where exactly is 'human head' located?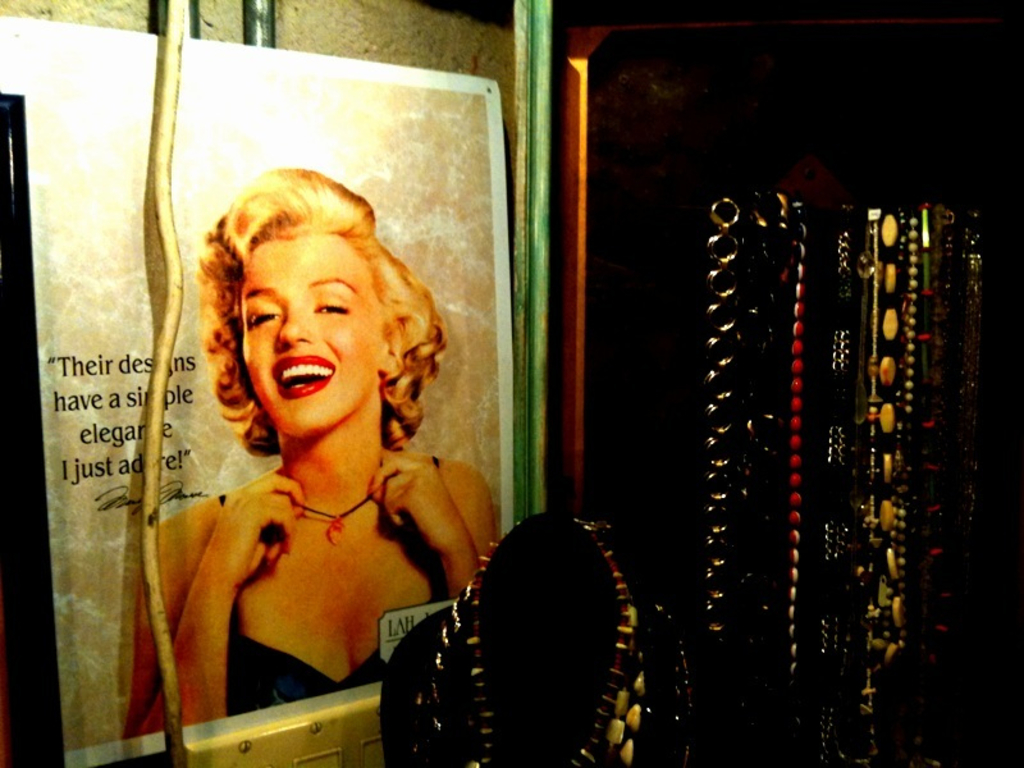
Its bounding box is left=188, top=198, right=424, bottom=451.
